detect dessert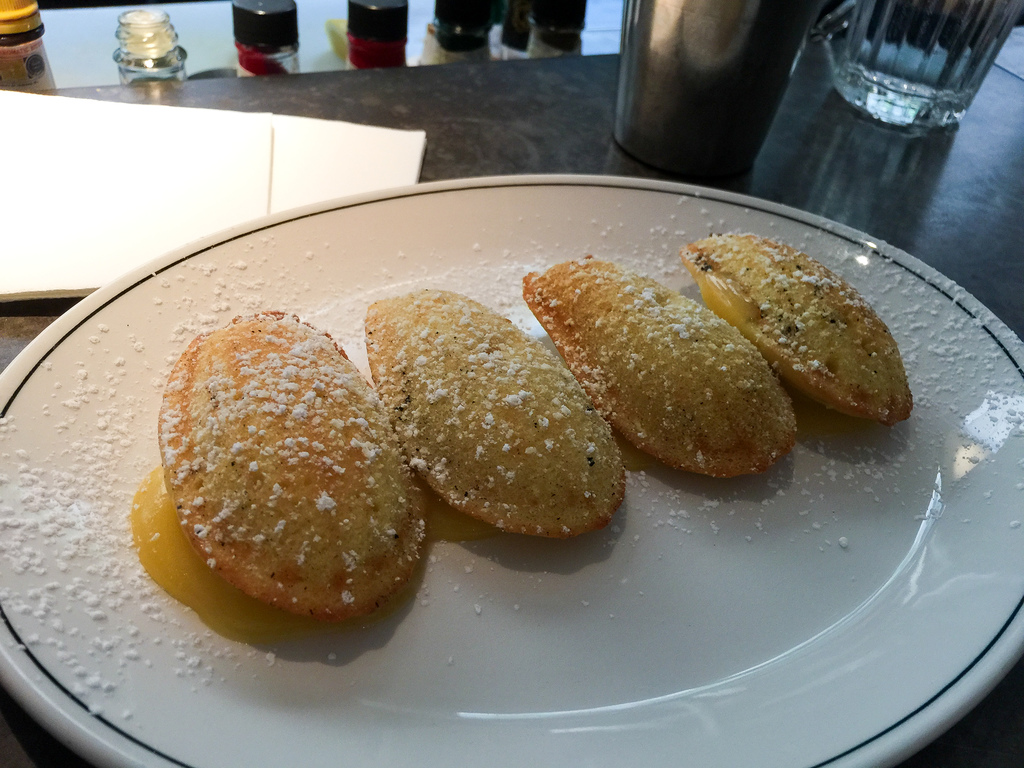
box=[362, 290, 632, 536]
